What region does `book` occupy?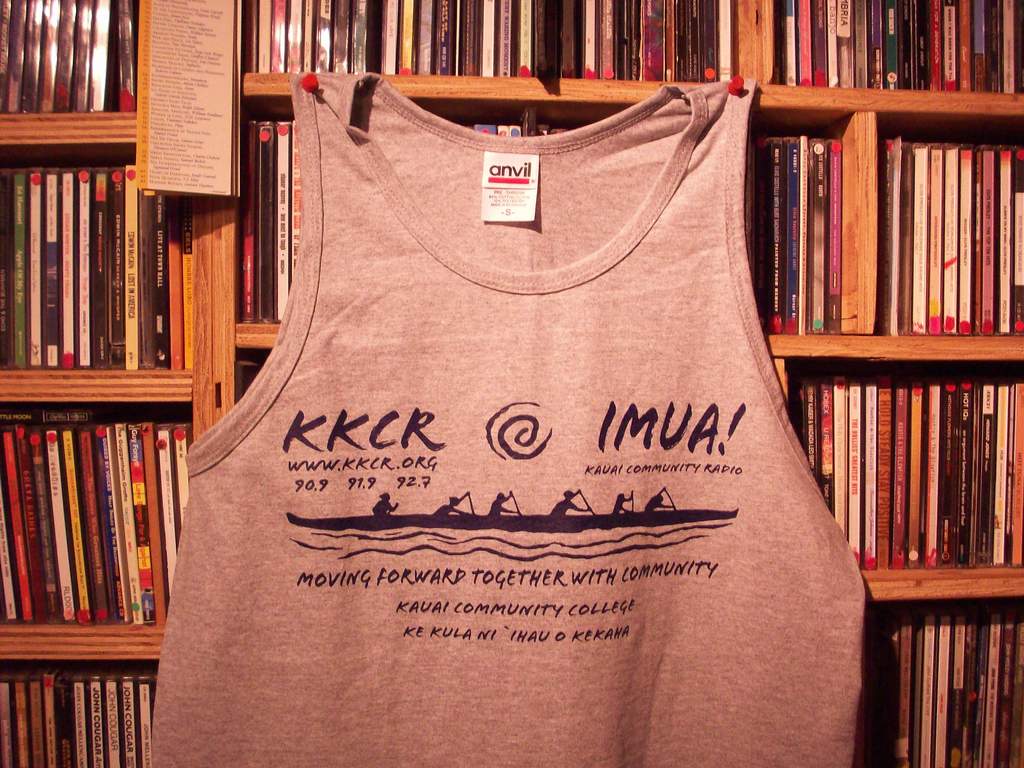
[x1=239, y1=114, x2=292, y2=325].
